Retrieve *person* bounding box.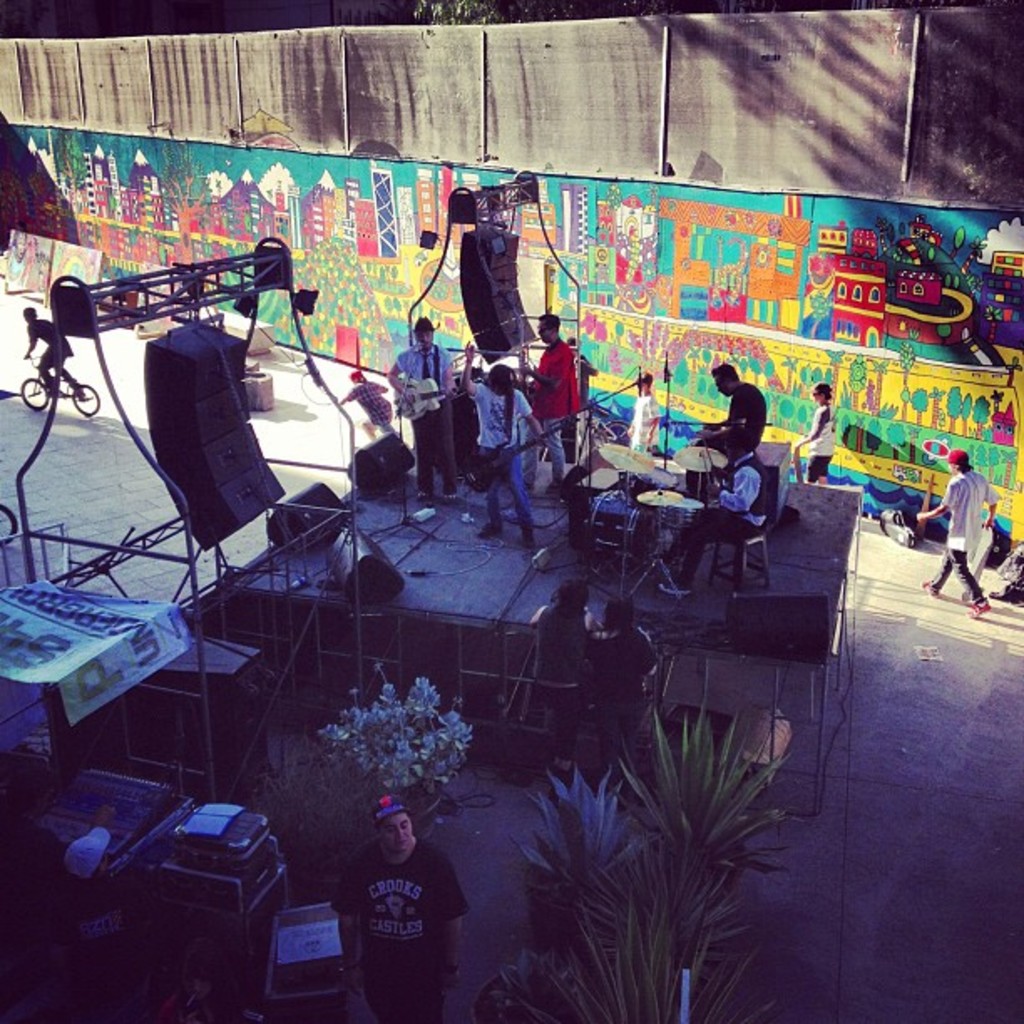
Bounding box: left=661, top=432, right=766, bottom=592.
